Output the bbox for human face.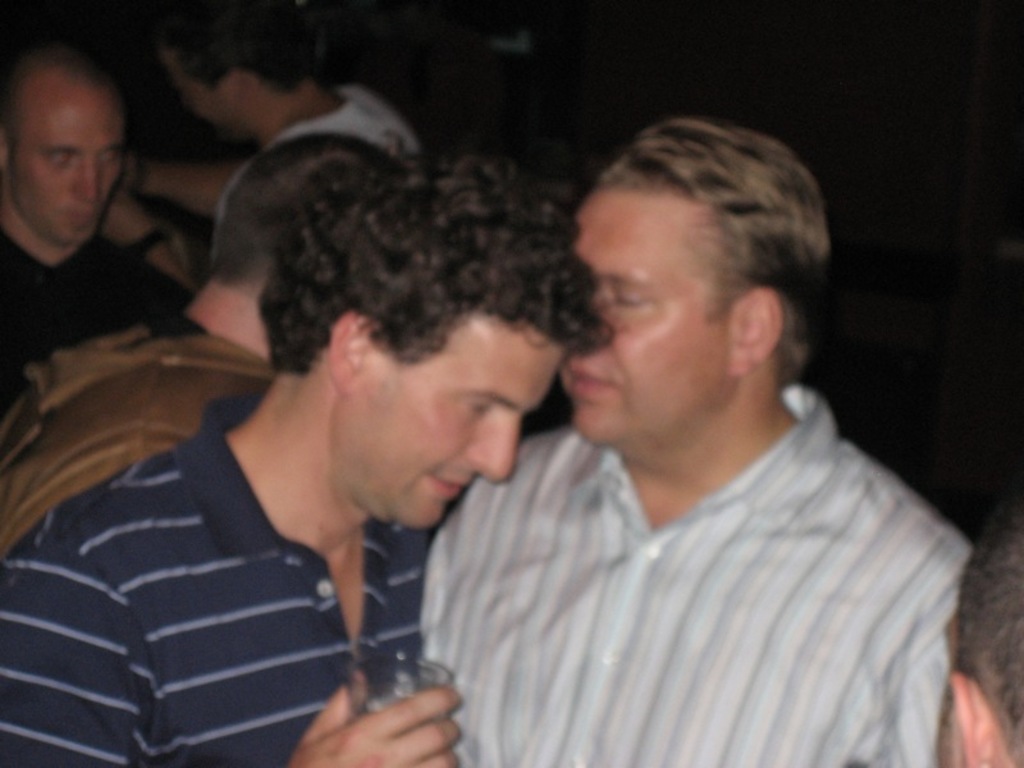
<box>339,308,559,522</box>.
